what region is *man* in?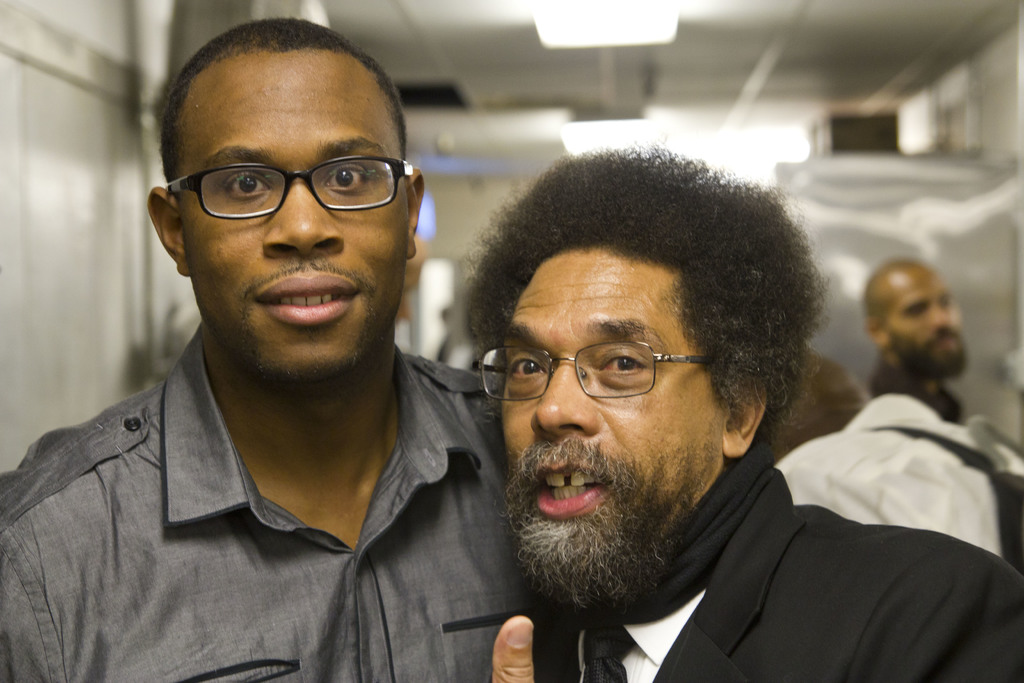
BBox(1, 28, 580, 681).
